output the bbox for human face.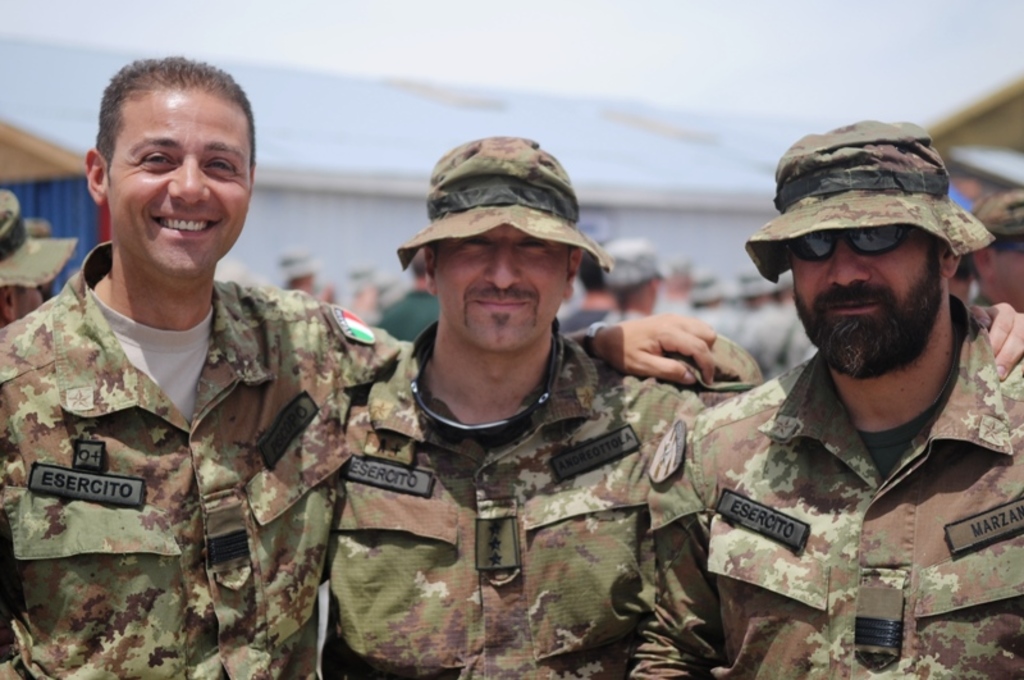
428, 227, 573, 356.
